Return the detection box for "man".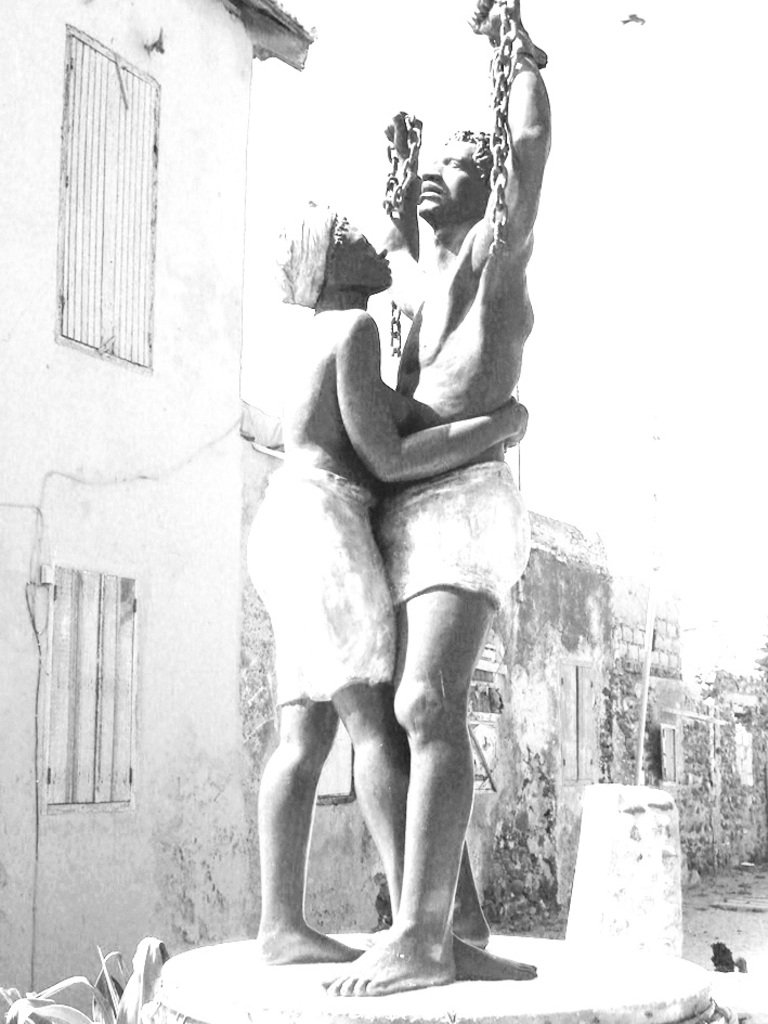
l=320, t=0, r=556, b=1003.
